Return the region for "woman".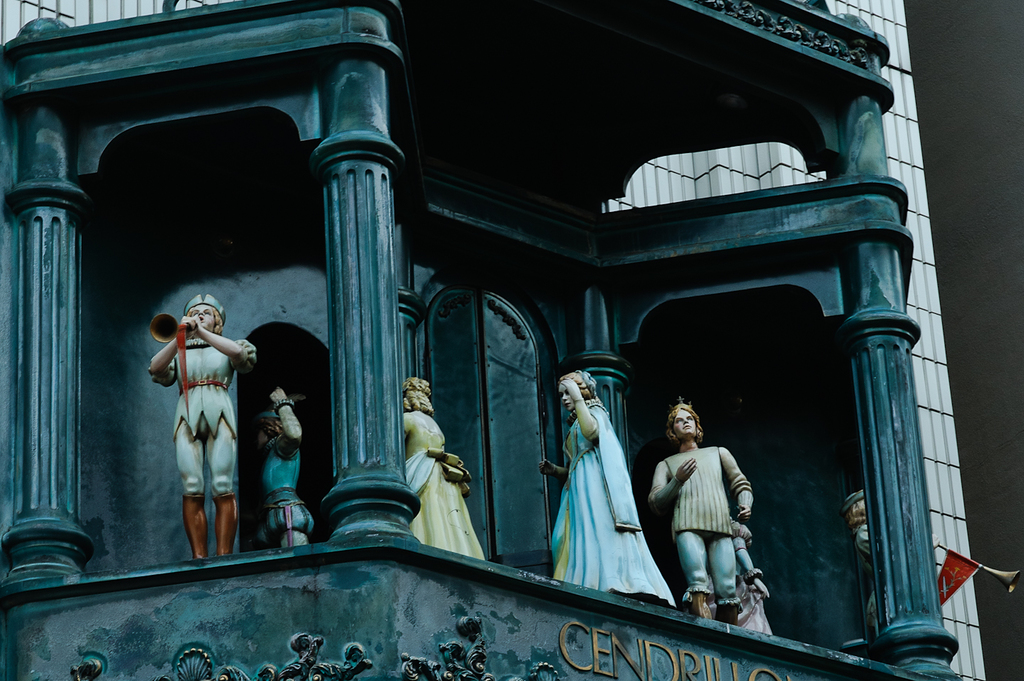
x1=557, y1=352, x2=654, y2=601.
